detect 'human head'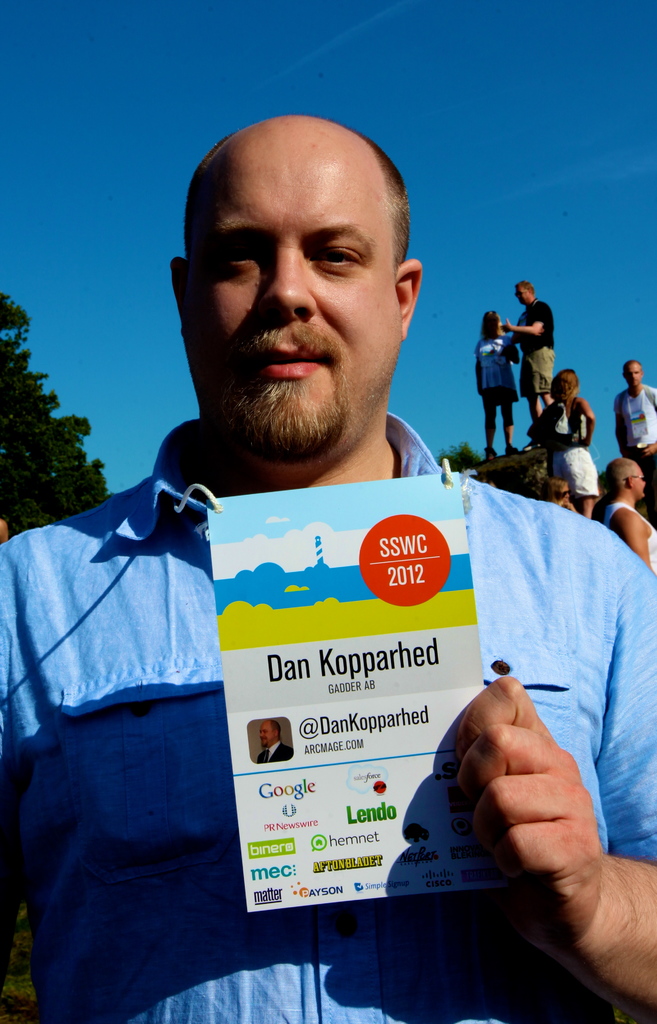
529 454 551 484
